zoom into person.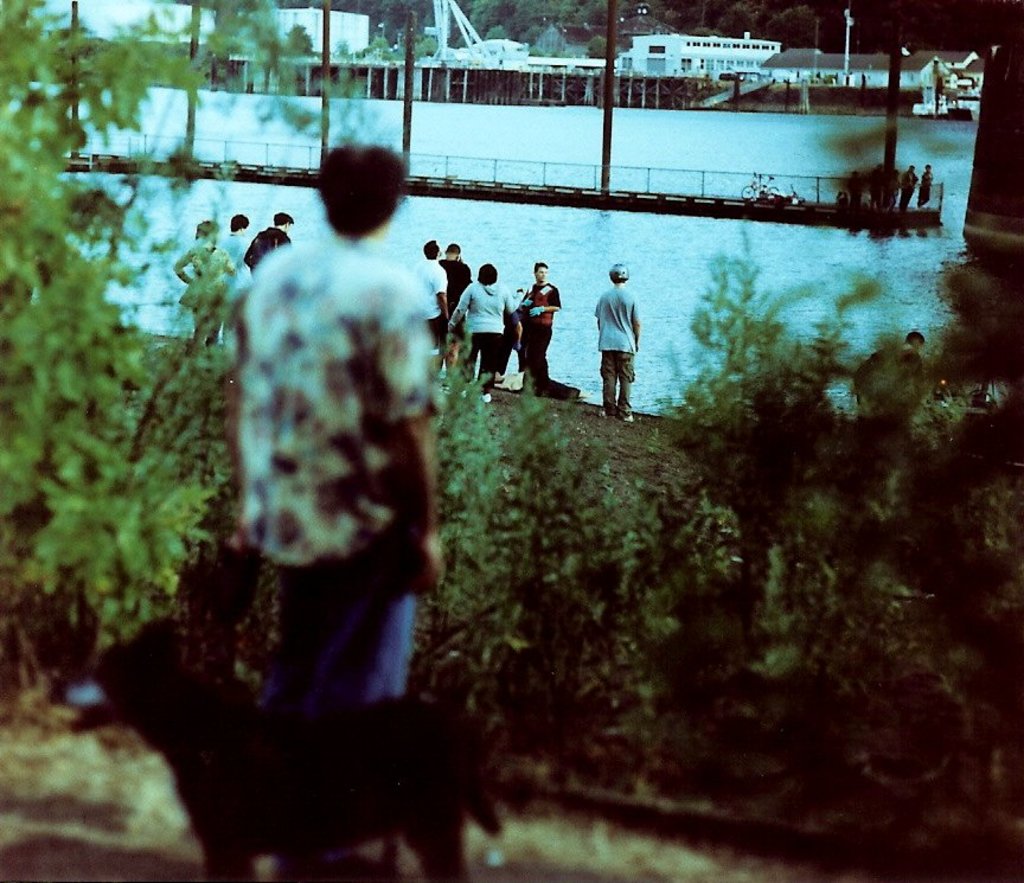
Zoom target: <box>217,213,244,296</box>.
